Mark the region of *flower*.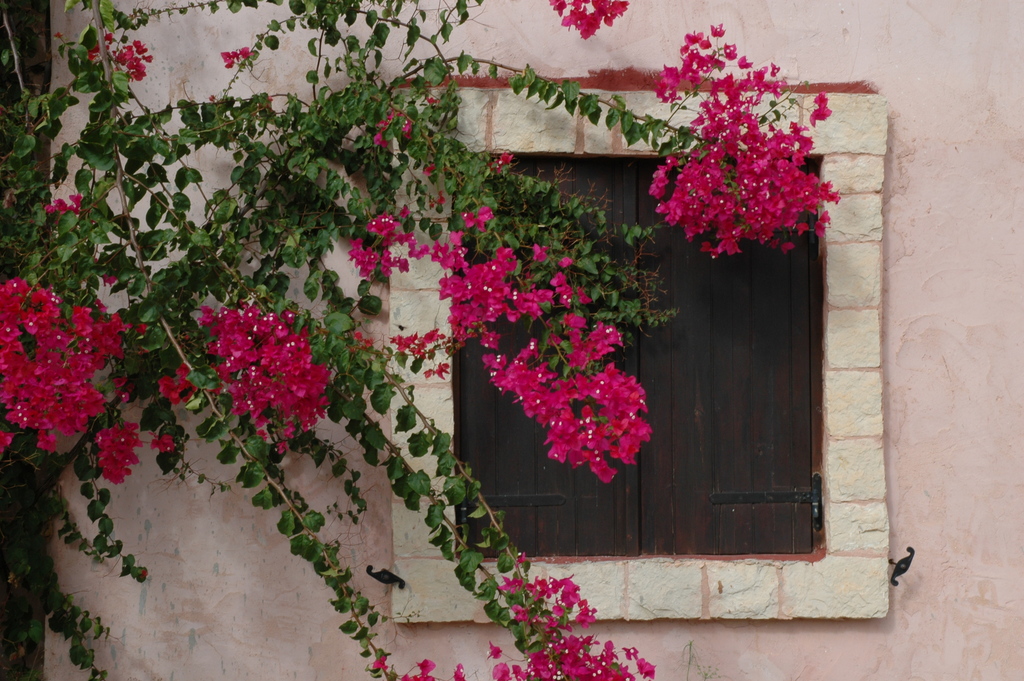
Region: box=[155, 439, 175, 450].
